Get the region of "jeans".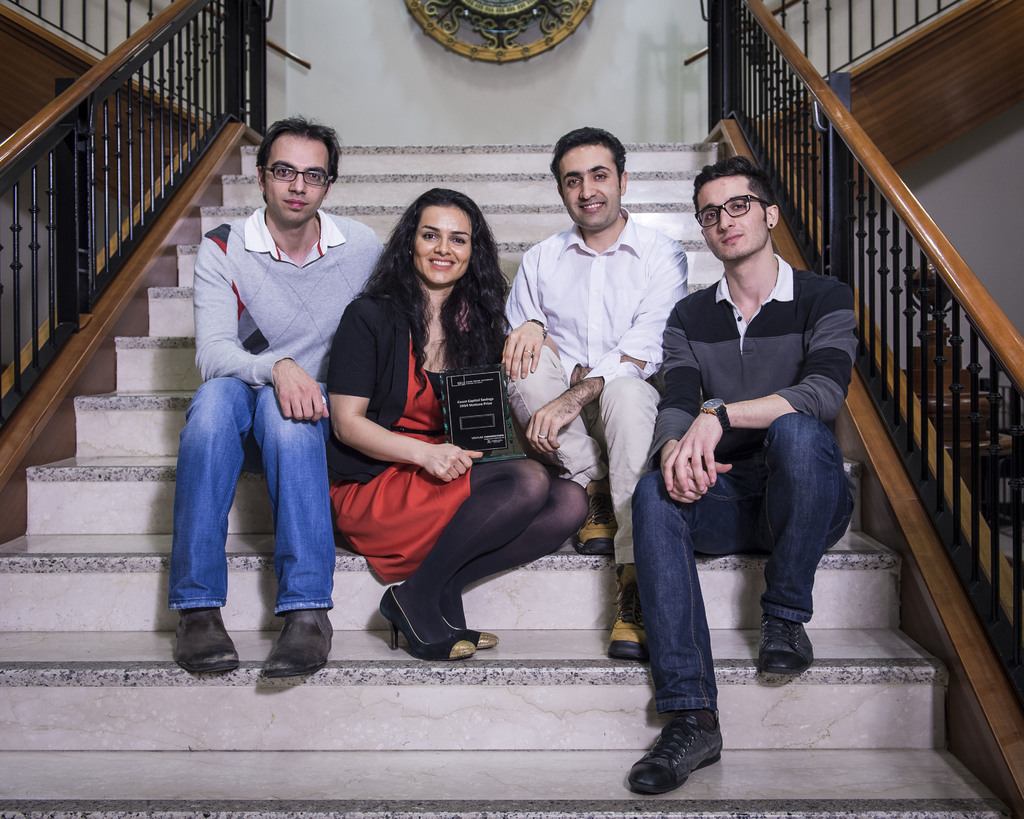
l=166, t=367, r=344, b=616.
